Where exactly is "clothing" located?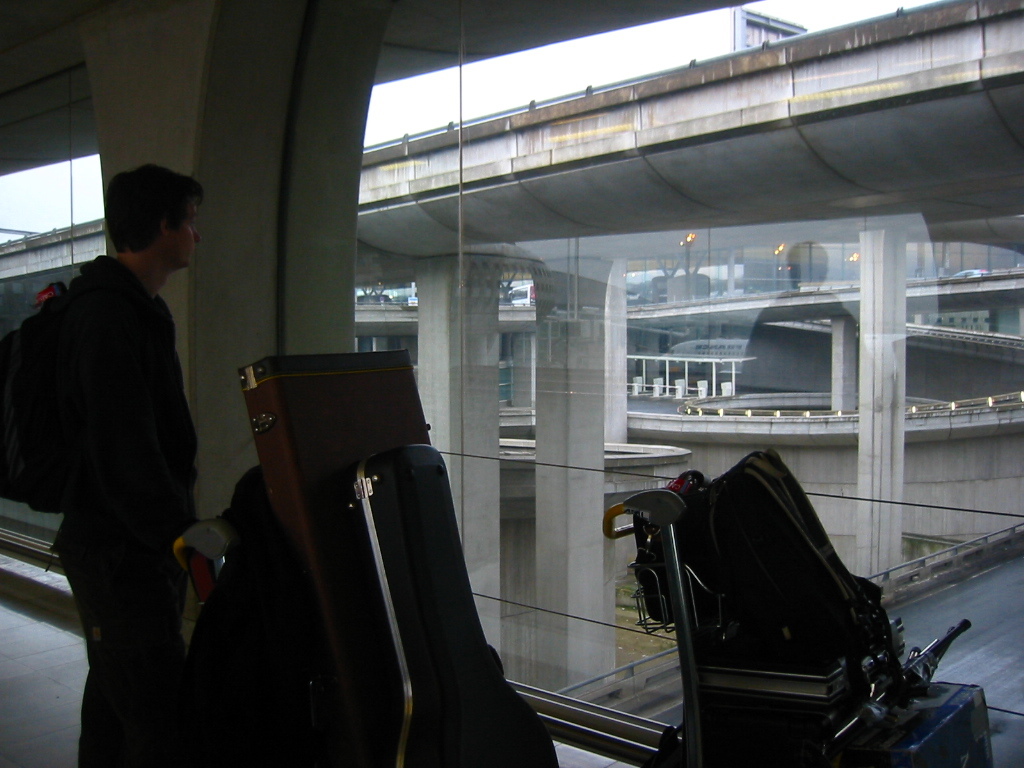
Its bounding box is box(38, 241, 185, 764).
